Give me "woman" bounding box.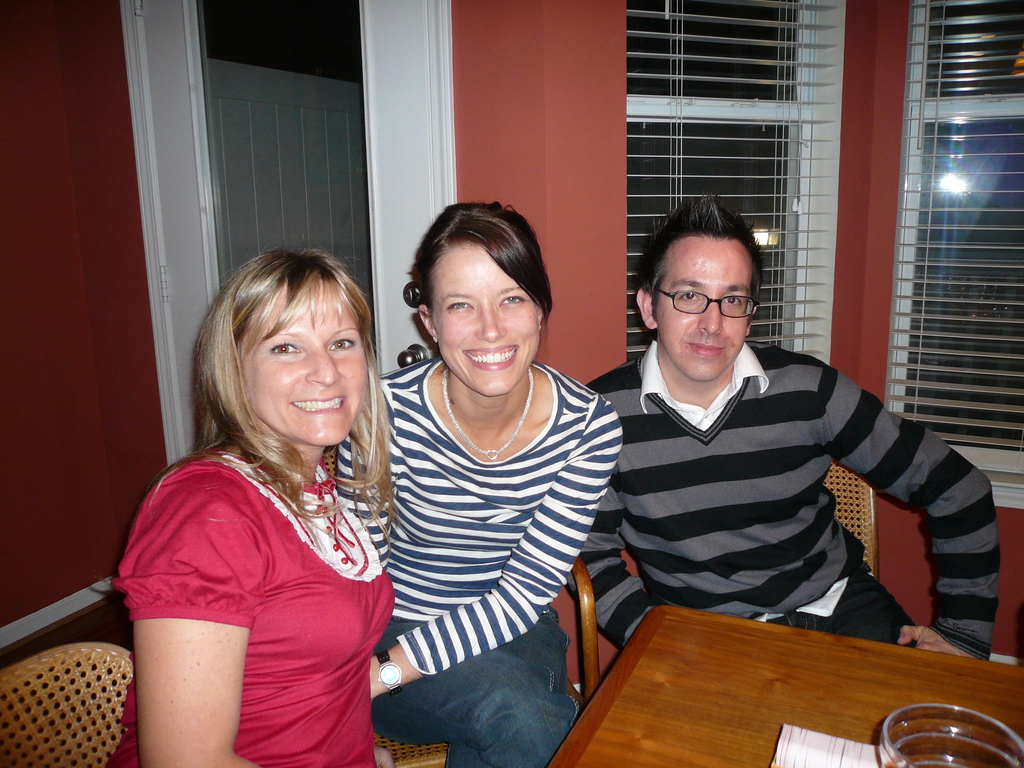
333:200:623:767.
